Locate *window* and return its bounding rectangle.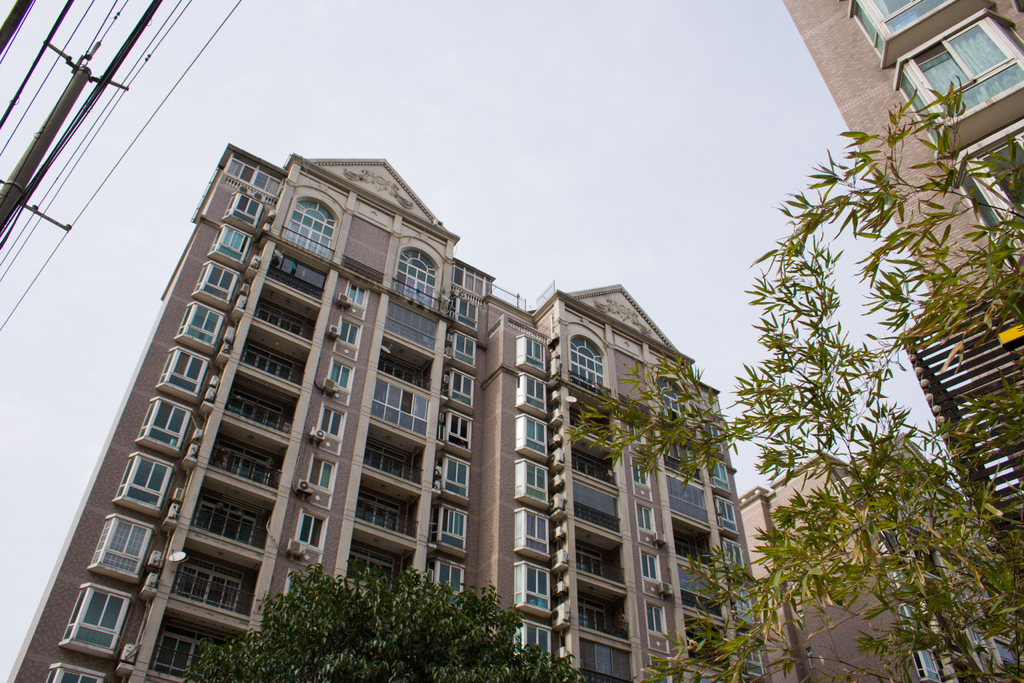
{"left": 220, "top": 190, "right": 265, "bottom": 233}.
